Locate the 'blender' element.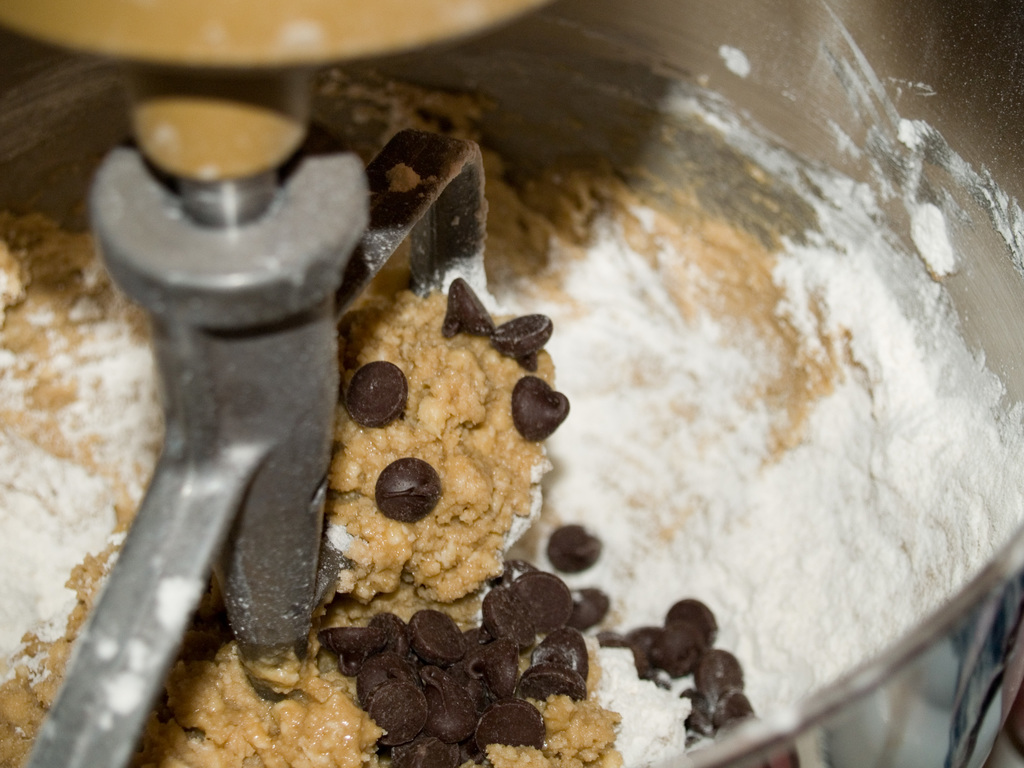
Element bbox: 0/0/1023/767.
